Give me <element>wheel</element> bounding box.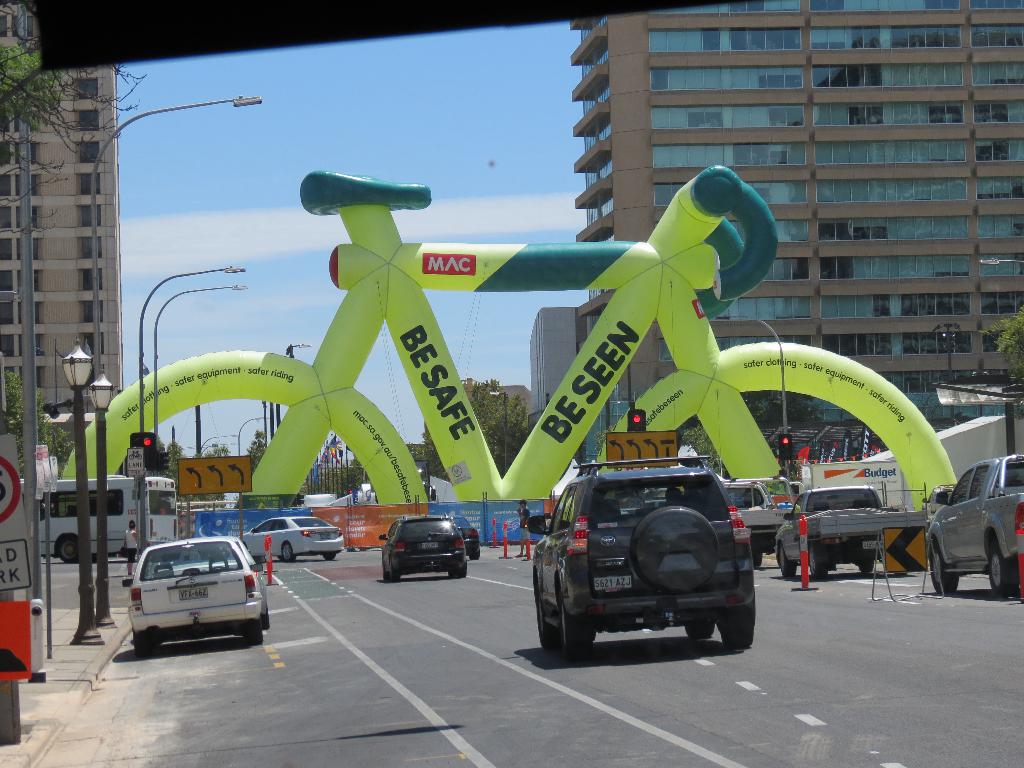
pyautogui.locateOnScreen(260, 612, 268, 628).
